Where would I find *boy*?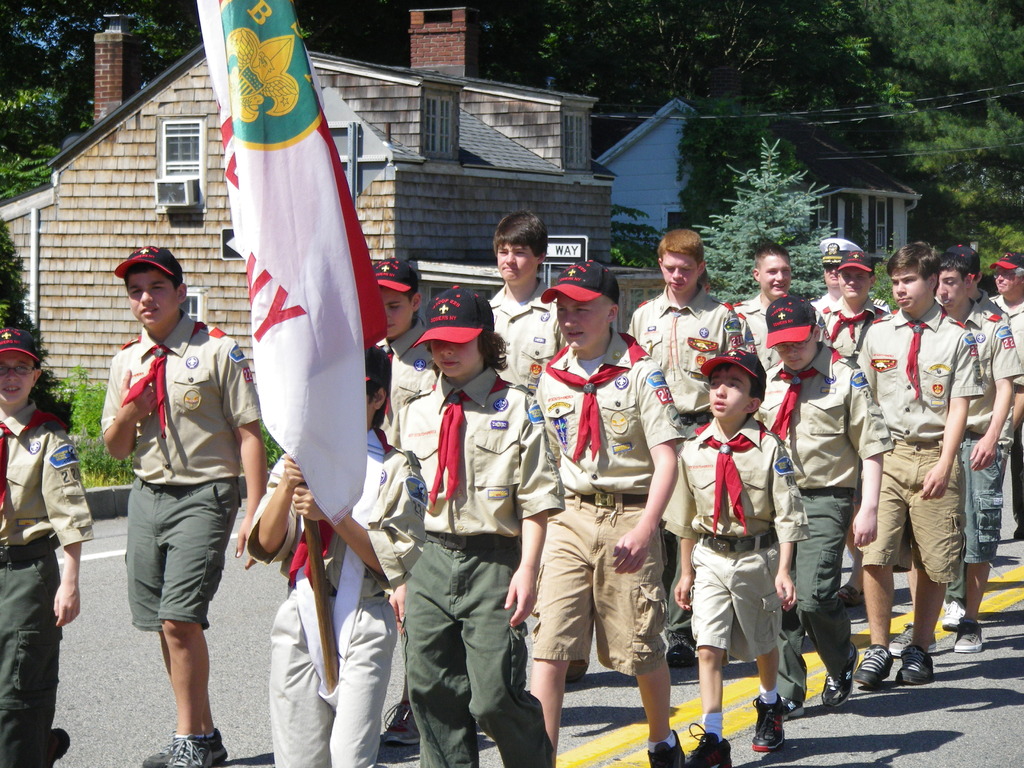
At region(672, 332, 813, 742).
